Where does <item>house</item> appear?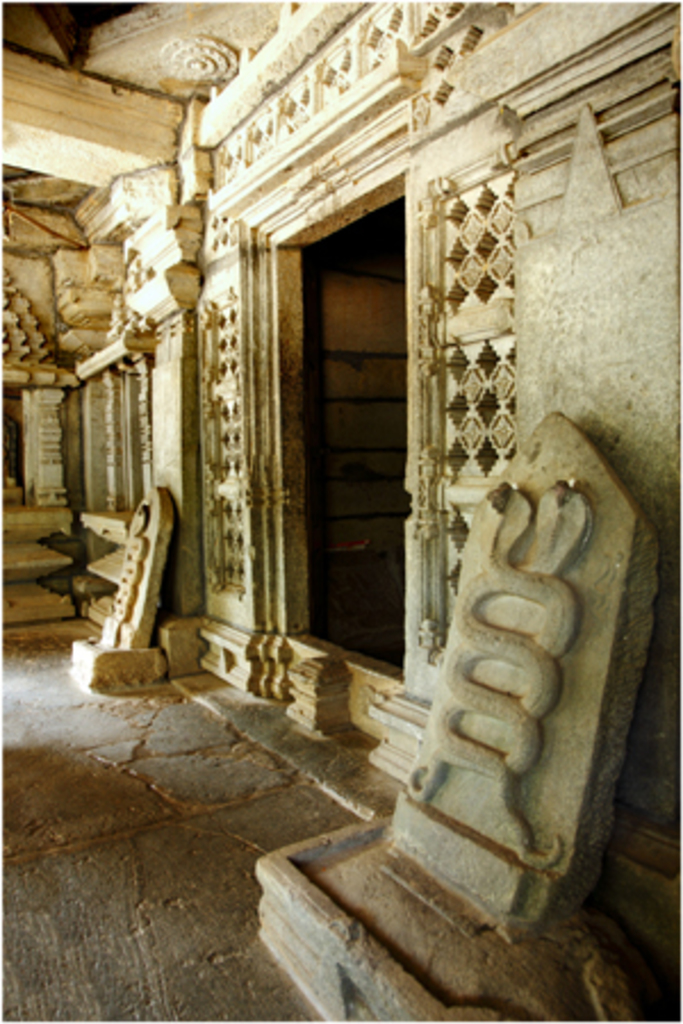
Appears at {"left": 0, "top": 0, "right": 681, "bottom": 1017}.
